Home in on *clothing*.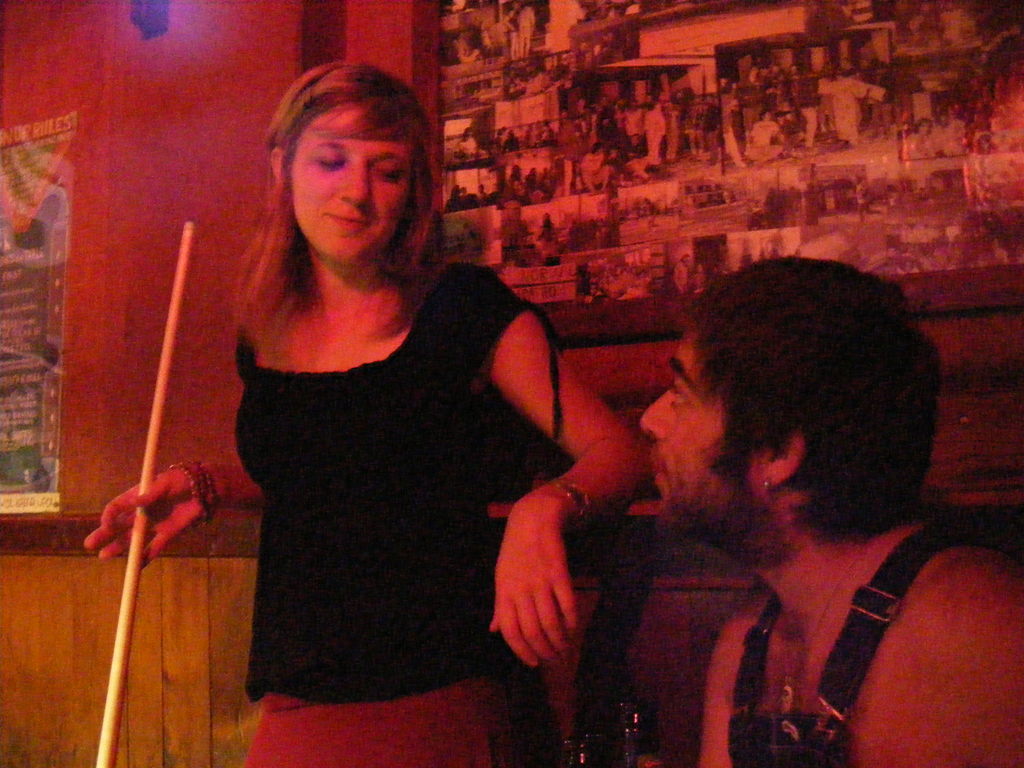
Homed in at x1=229 y1=255 x2=572 y2=766.
